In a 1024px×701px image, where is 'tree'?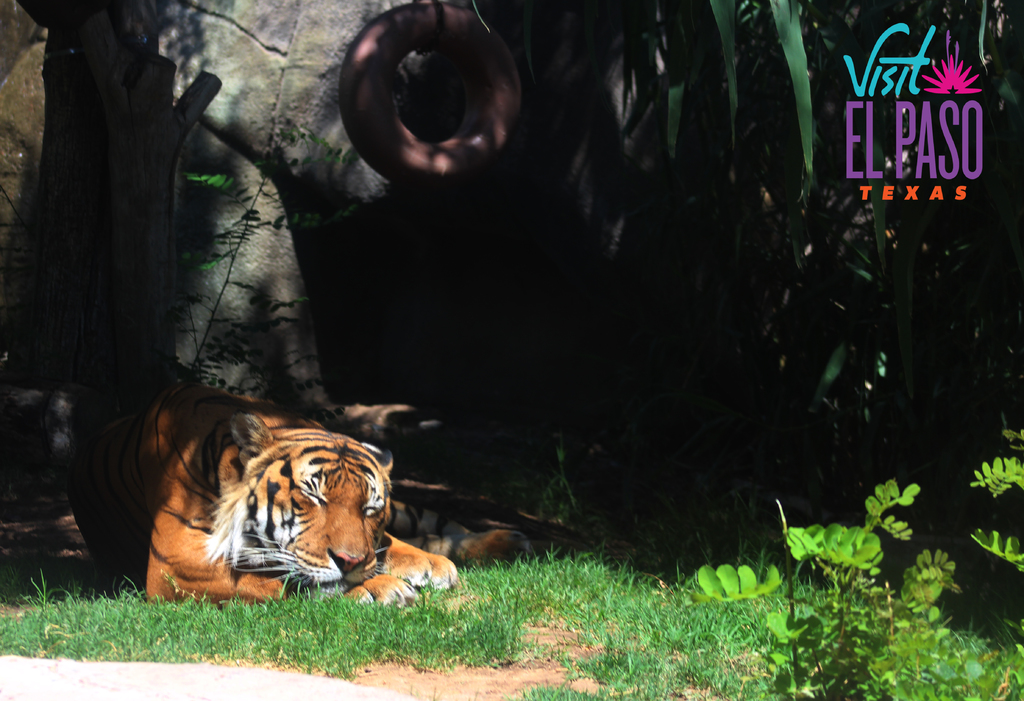
left=8, top=3, right=221, bottom=394.
